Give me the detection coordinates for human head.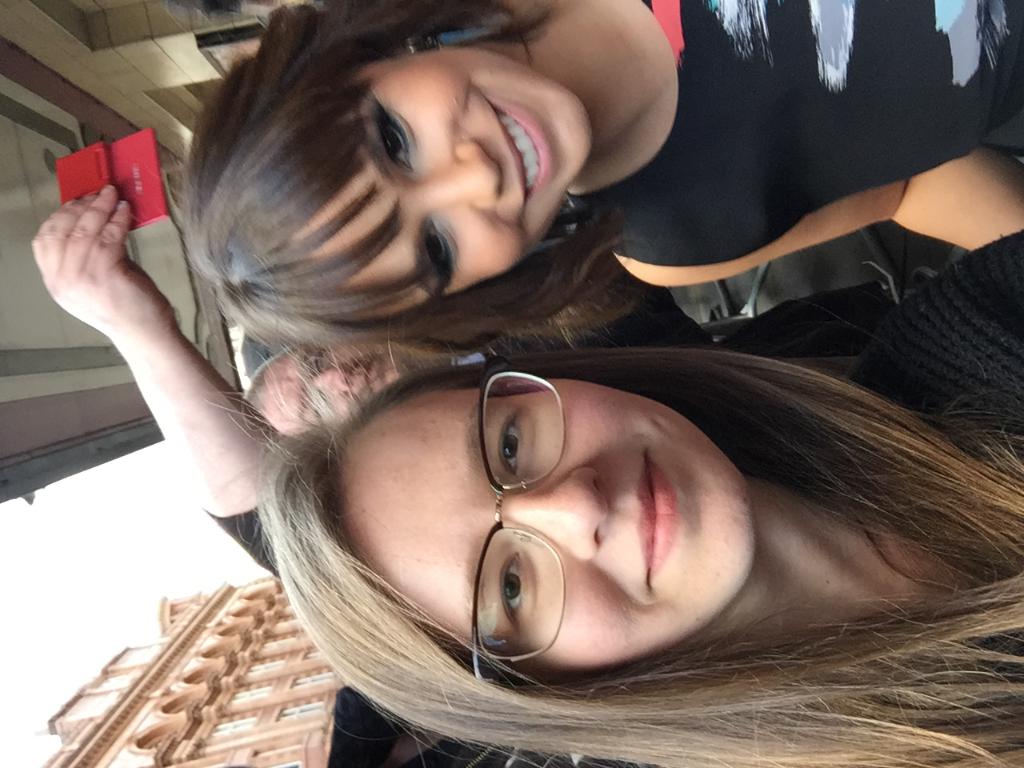
[190, 19, 619, 359].
